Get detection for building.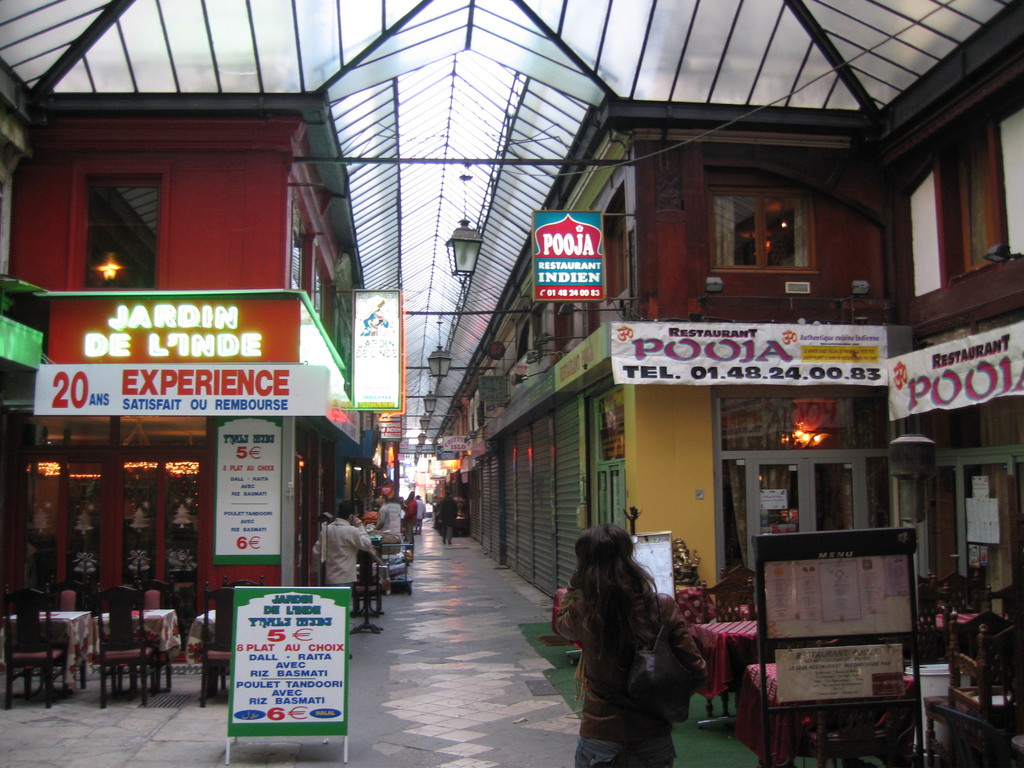
Detection: Rect(0, 93, 402, 767).
